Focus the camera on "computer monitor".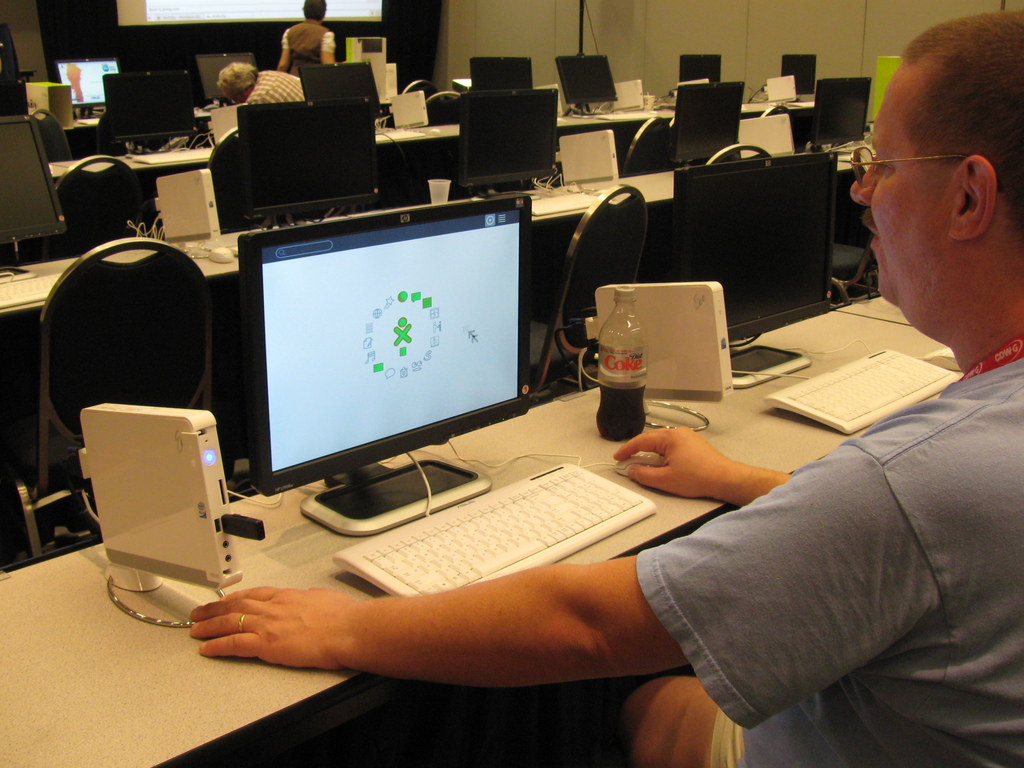
Focus region: <box>0,114,71,283</box>.
